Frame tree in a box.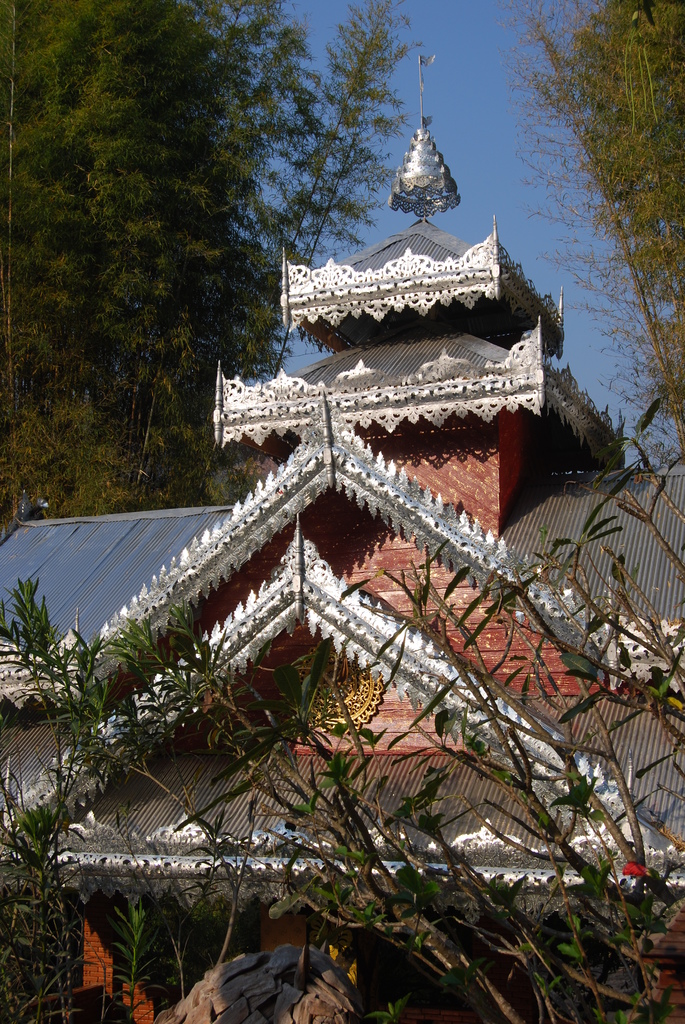
(243, 0, 439, 386).
